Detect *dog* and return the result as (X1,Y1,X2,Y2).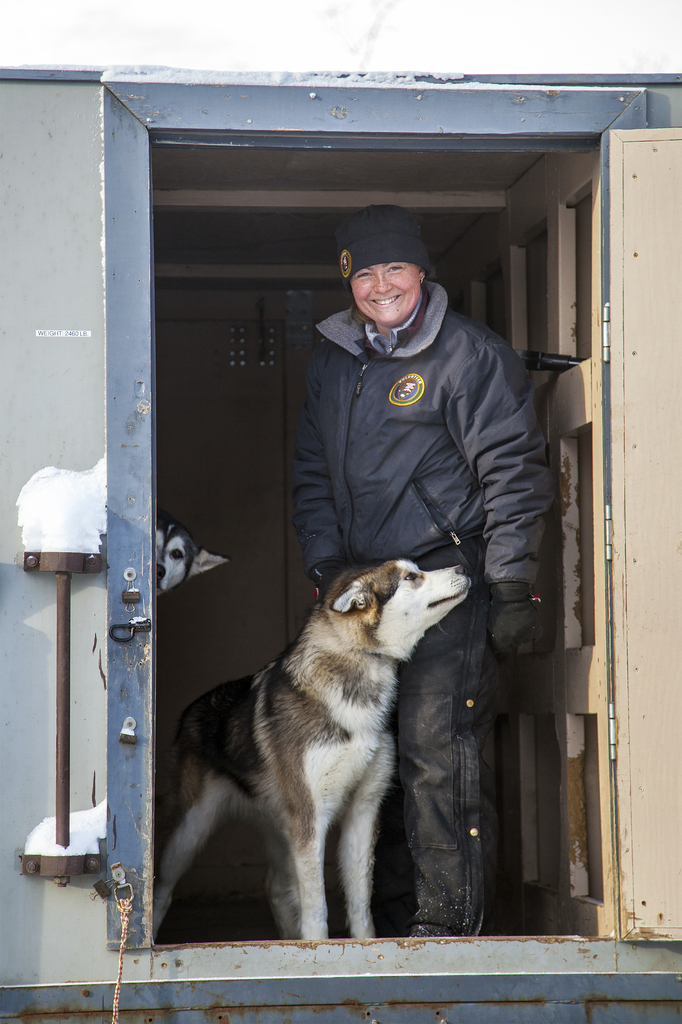
(148,557,478,943).
